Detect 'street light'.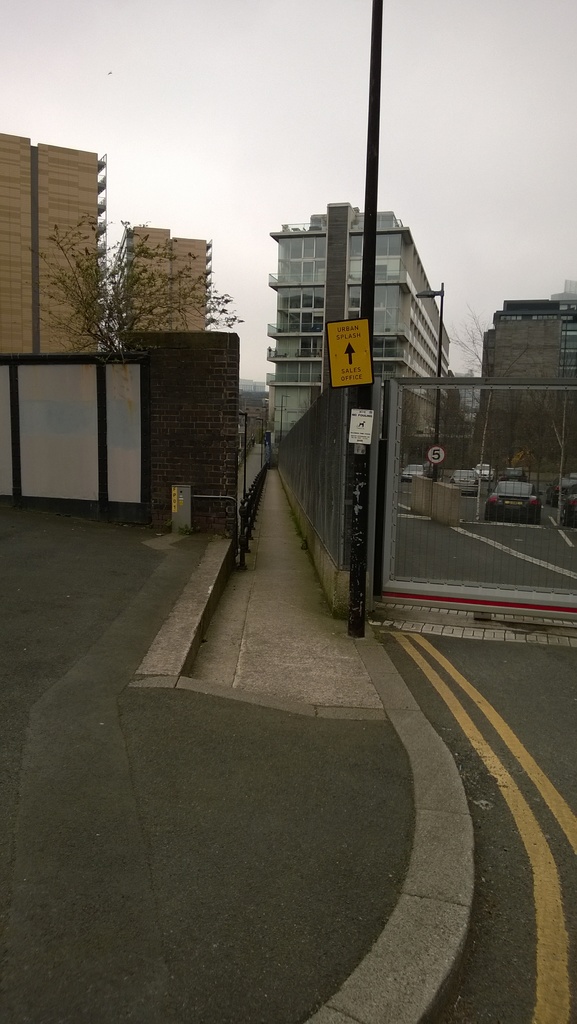
Detected at region(278, 395, 293, 440).
